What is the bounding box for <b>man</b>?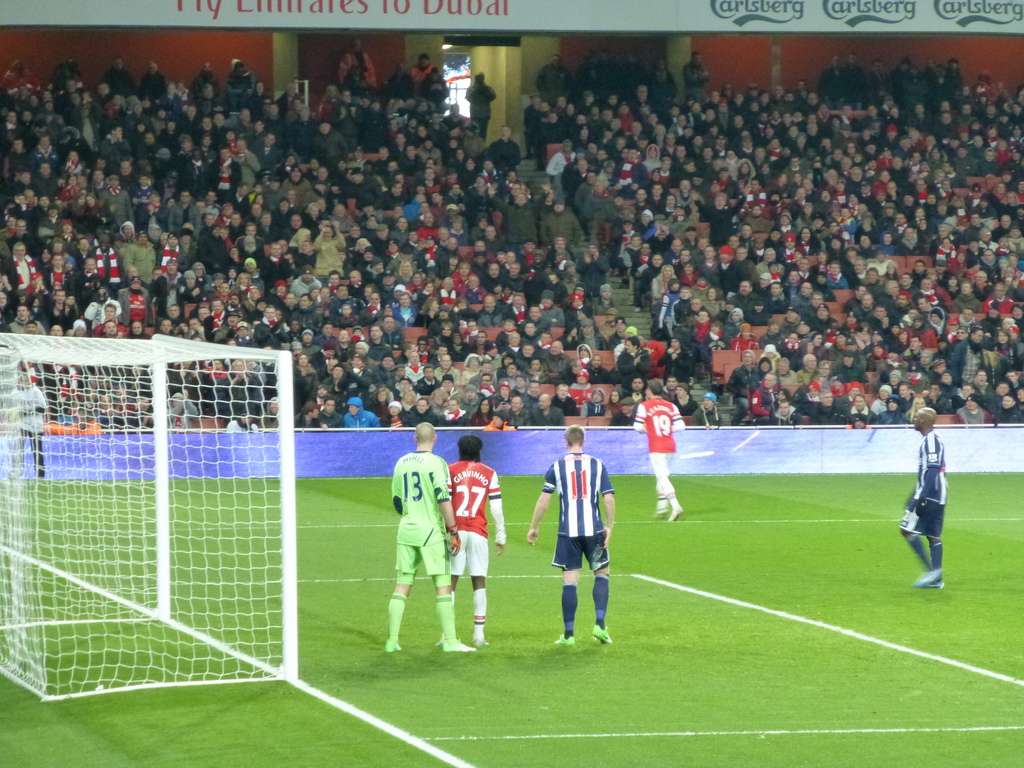
408,52,440,94.
